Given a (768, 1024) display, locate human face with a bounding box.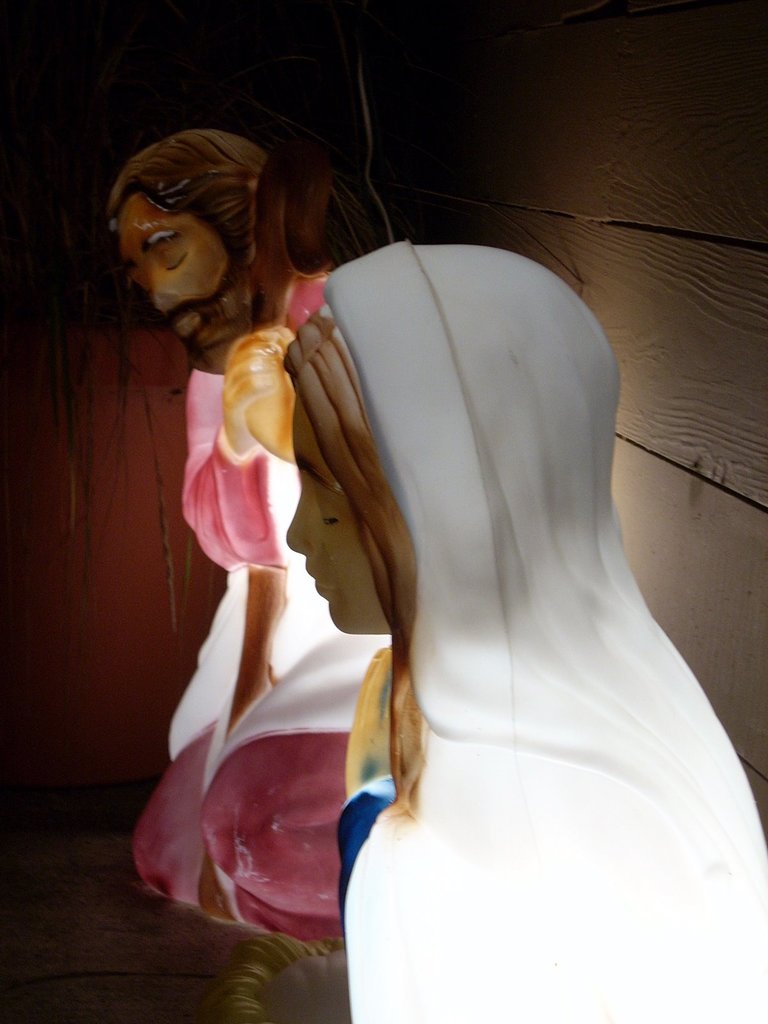
Located: (x1=282, y1=390, x2=388, y2=638).
